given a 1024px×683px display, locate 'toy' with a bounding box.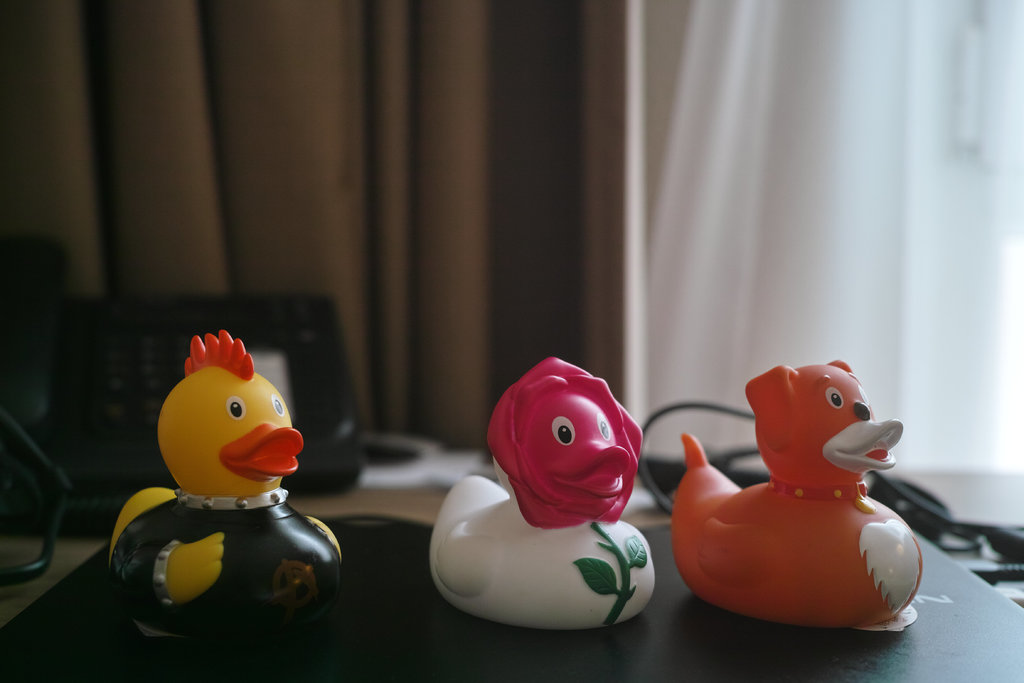
Located: [673, 359, 924, 627].
